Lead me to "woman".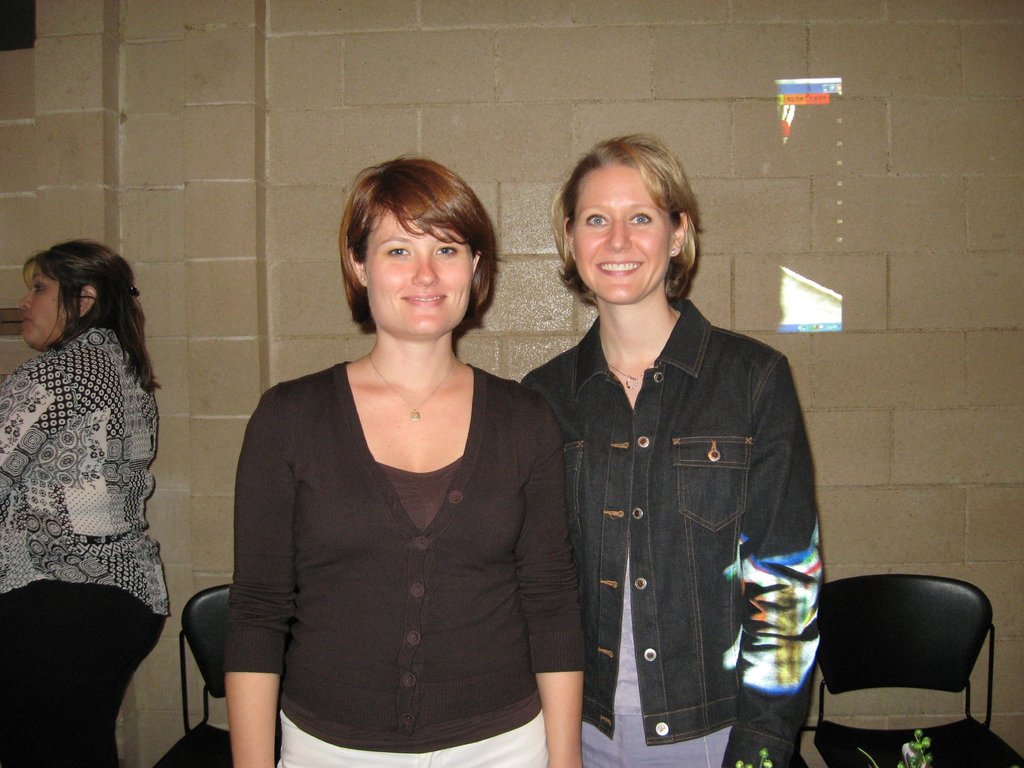
Lead to crop(515, 131, 827, 767).
